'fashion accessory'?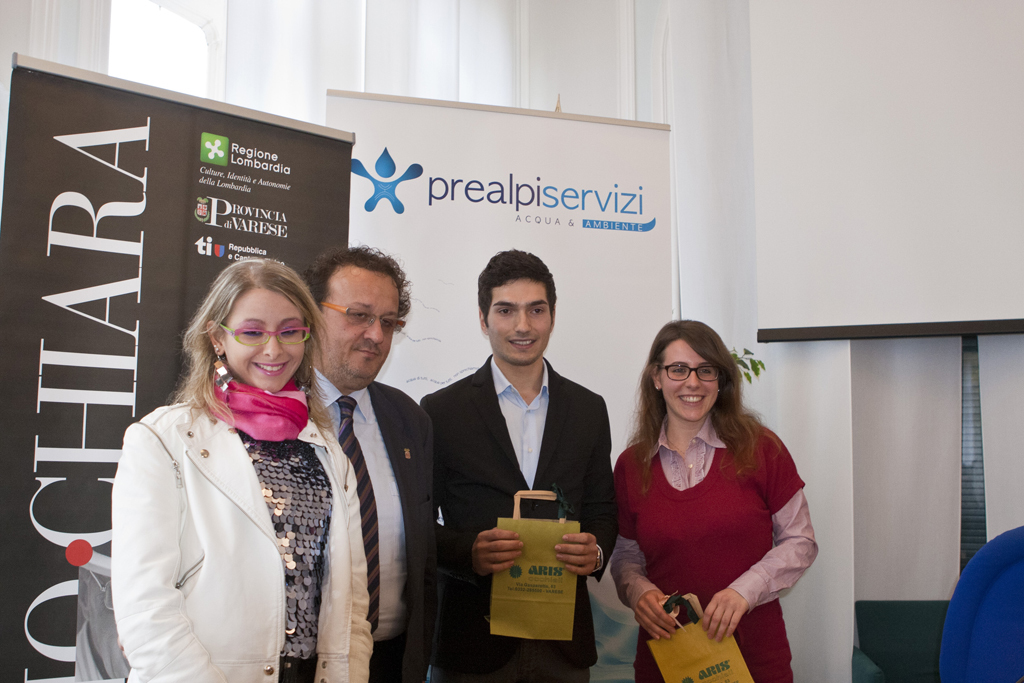
l=210, t=380, r=314, b=447
